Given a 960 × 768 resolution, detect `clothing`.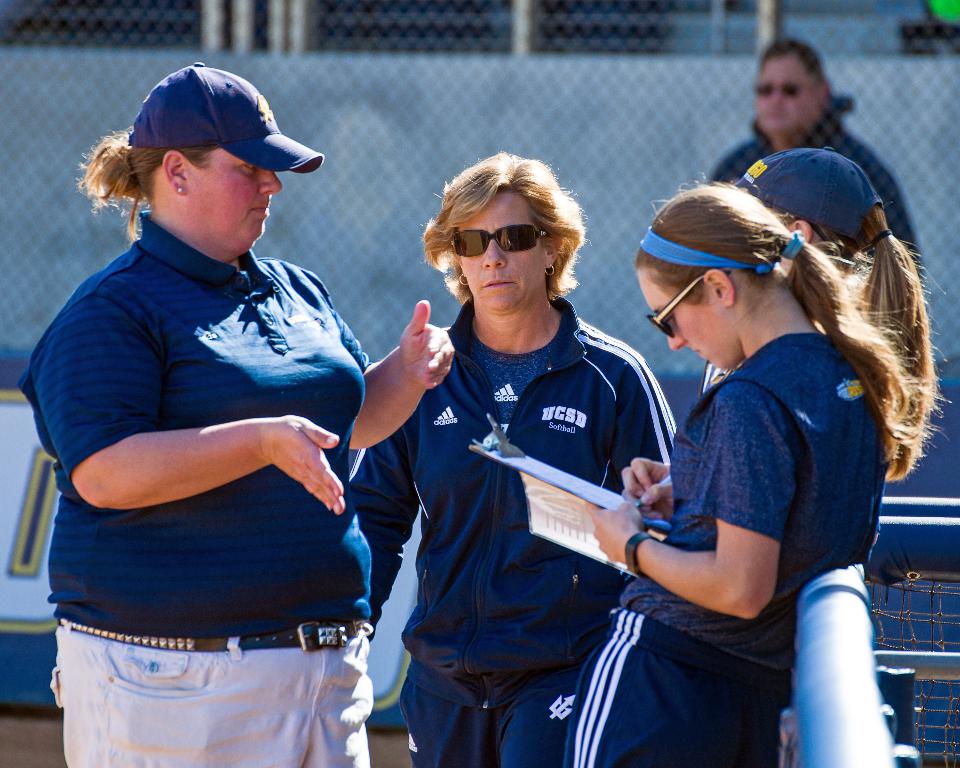
locate(19, 210, 377, 767).
